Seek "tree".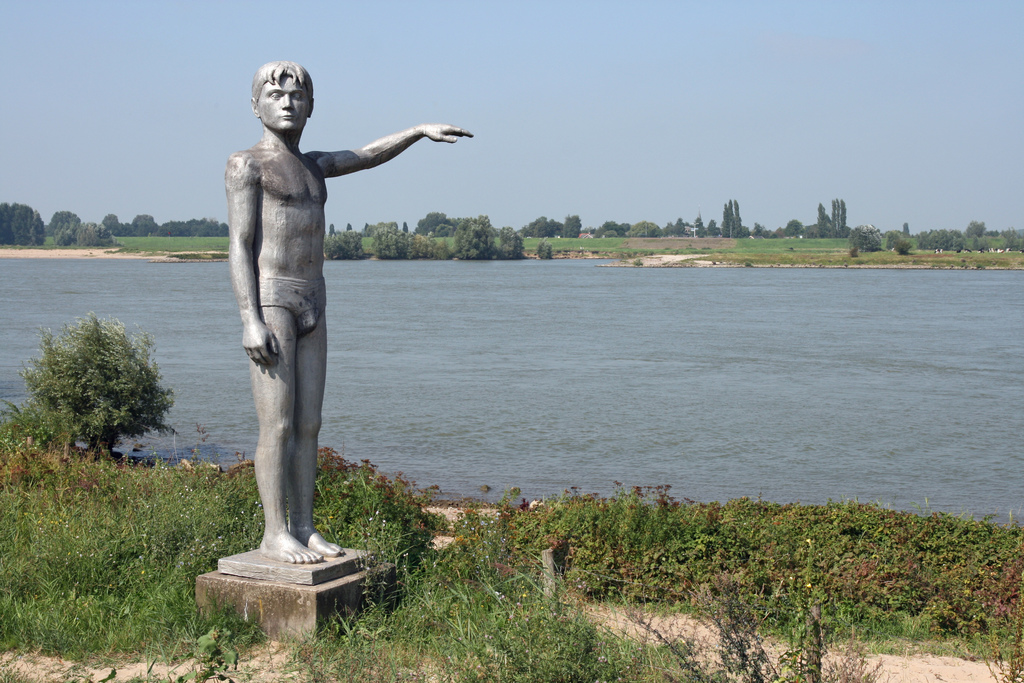
(x1=0, y1=202, x2=14, y2=247).
